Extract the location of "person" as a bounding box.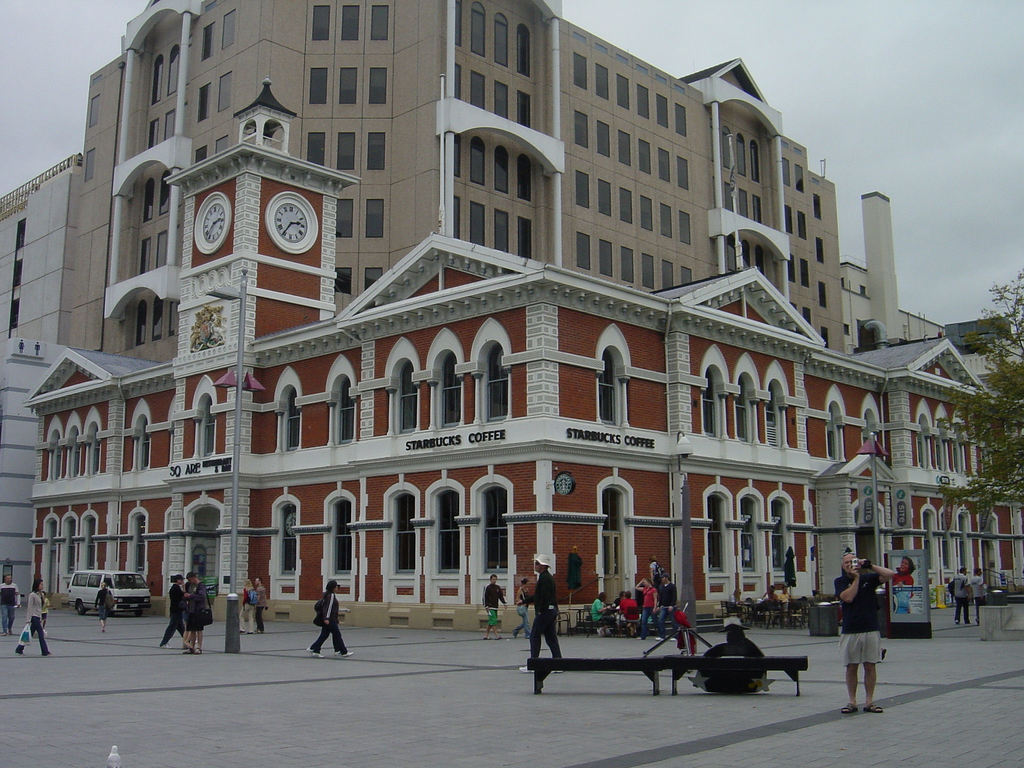
Rect(254, 570, 274, 634).
